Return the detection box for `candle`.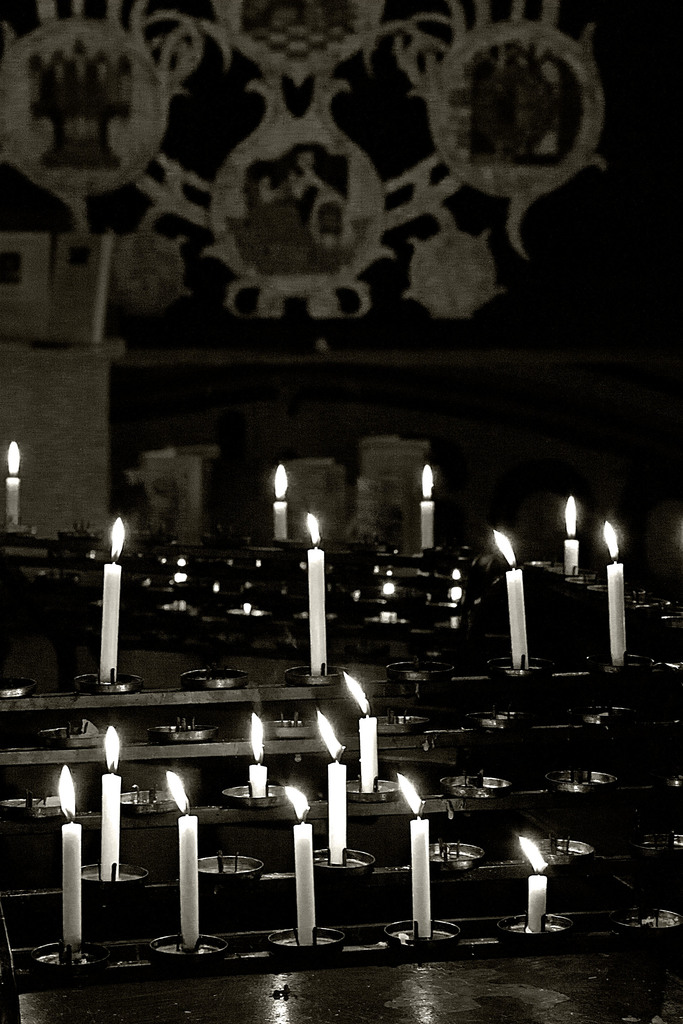
box=[318, 713, 349, 862].
